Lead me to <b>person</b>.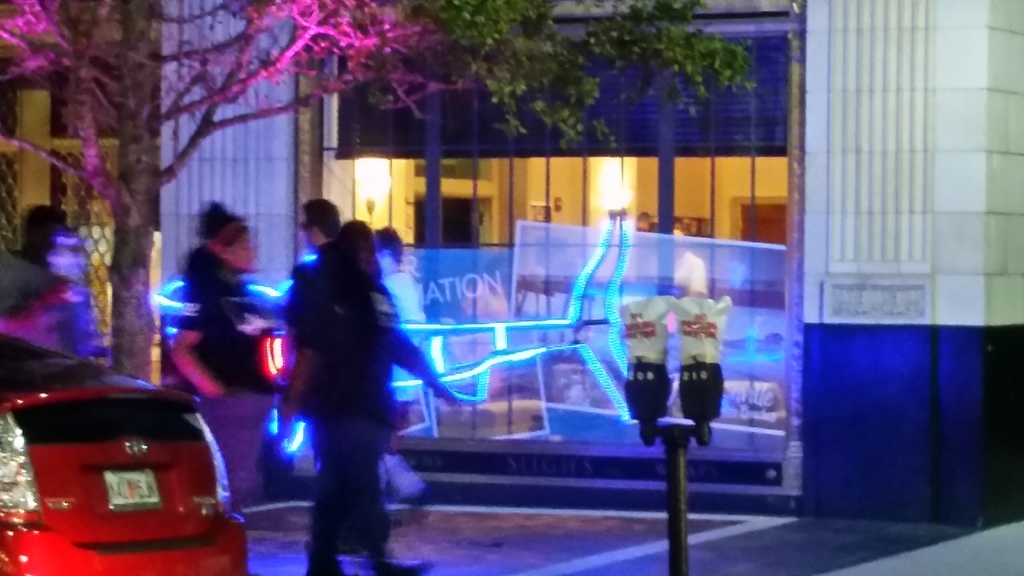
Lead to (x1=177, y1=204, x2=254, y2=298).
